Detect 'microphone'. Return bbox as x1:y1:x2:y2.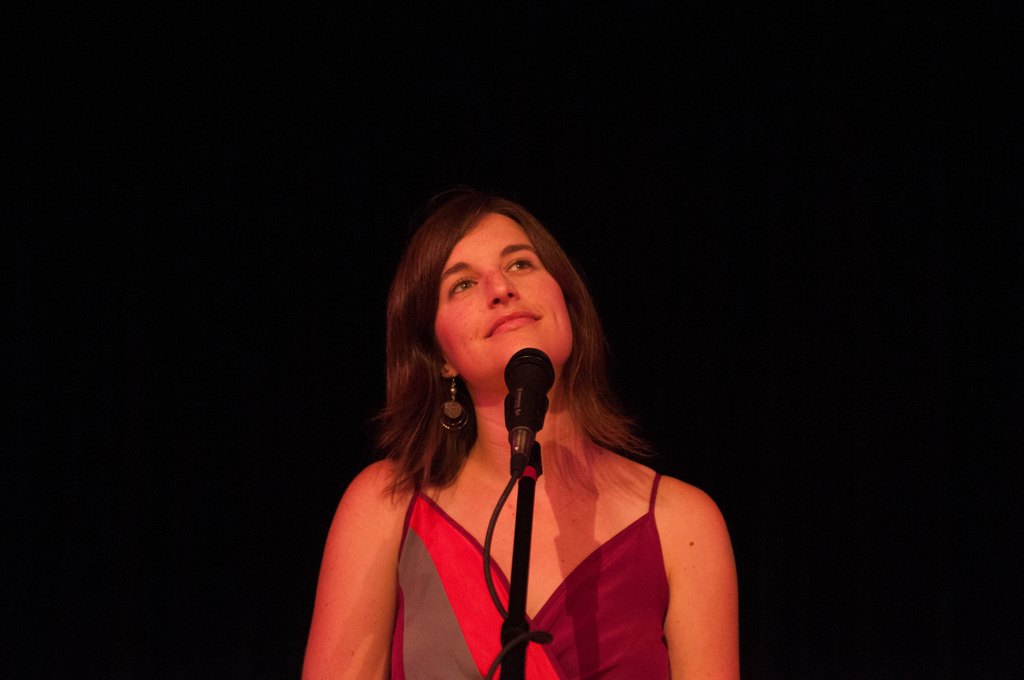
502:344:564:470.
